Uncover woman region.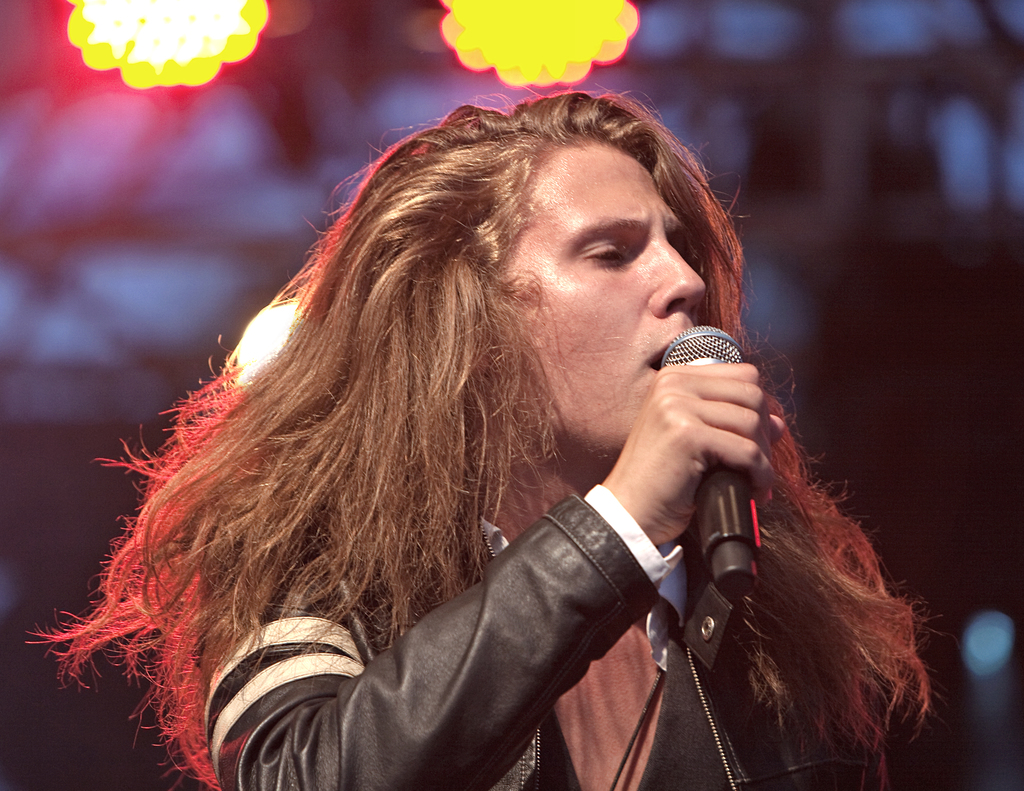
Uncovered: box=[56, 80, 825, 790].
